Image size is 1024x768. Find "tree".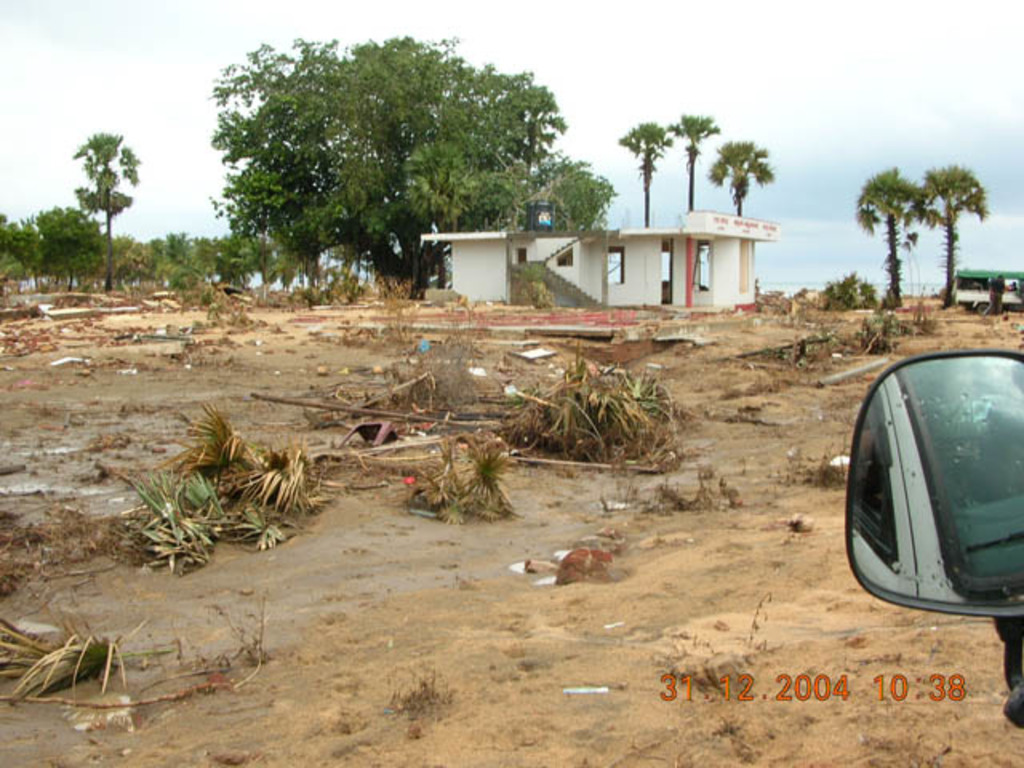
915, 160, 987, 307.
